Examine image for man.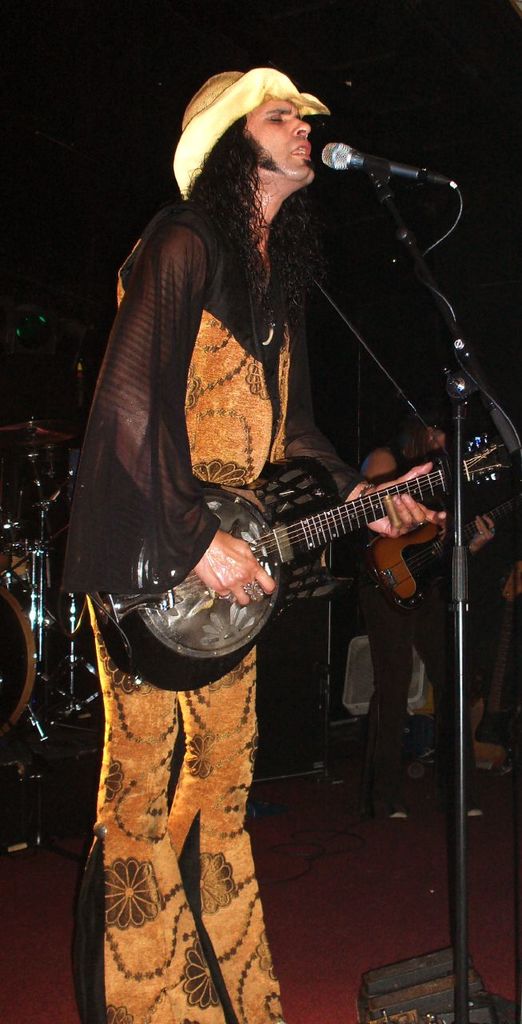
Examination result: 65,70,445,1023.
